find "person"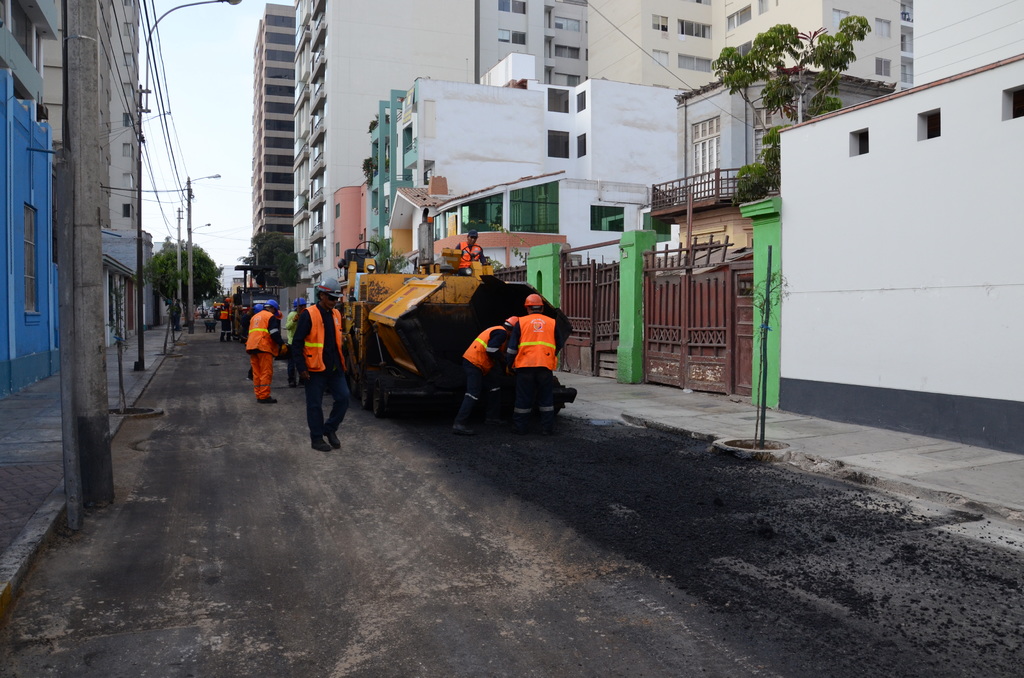
BBox(215, 291, 241, 348)
